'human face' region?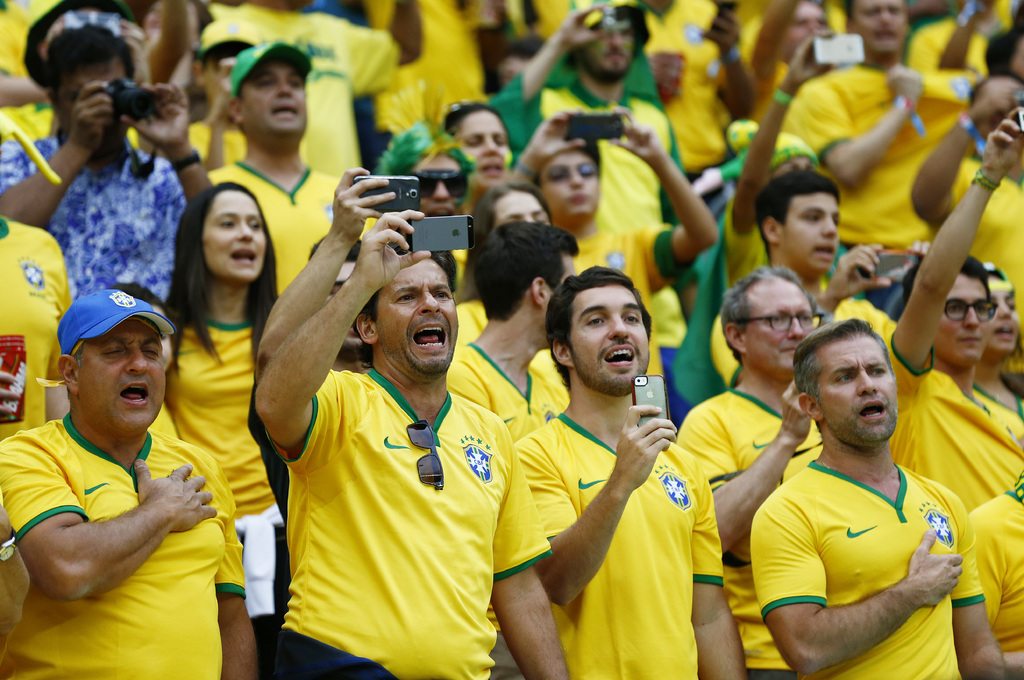
<bbox>493, 190, 548, 222</bbox>
